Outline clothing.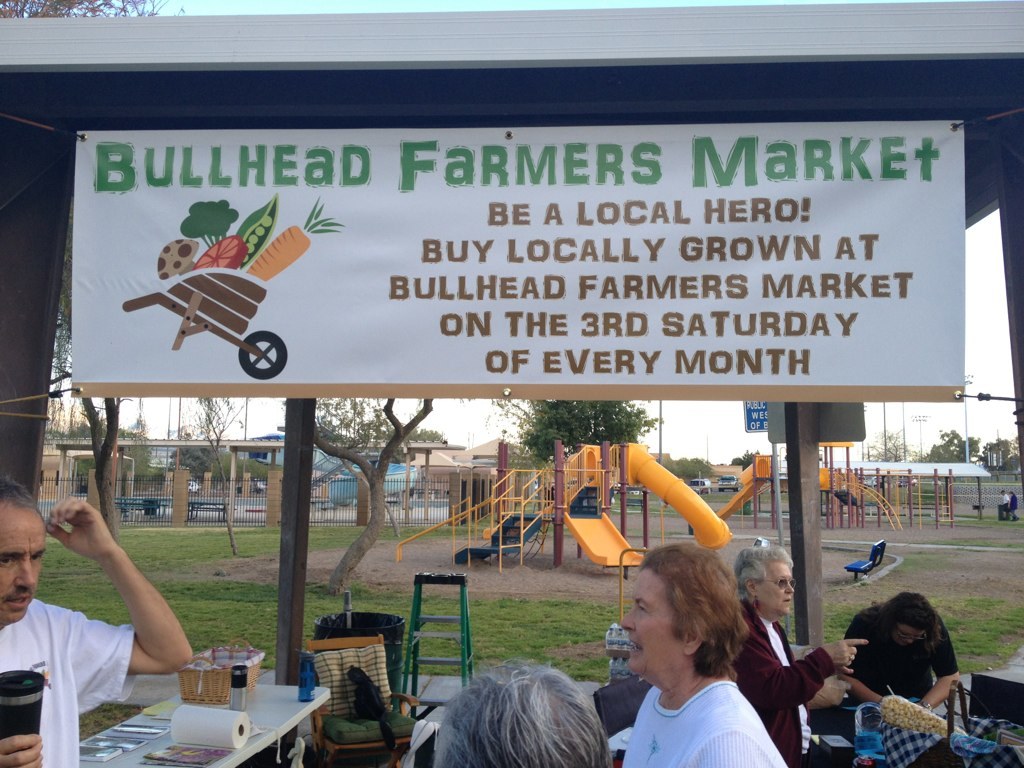
Outline: box(596, 616, 791, 760).
